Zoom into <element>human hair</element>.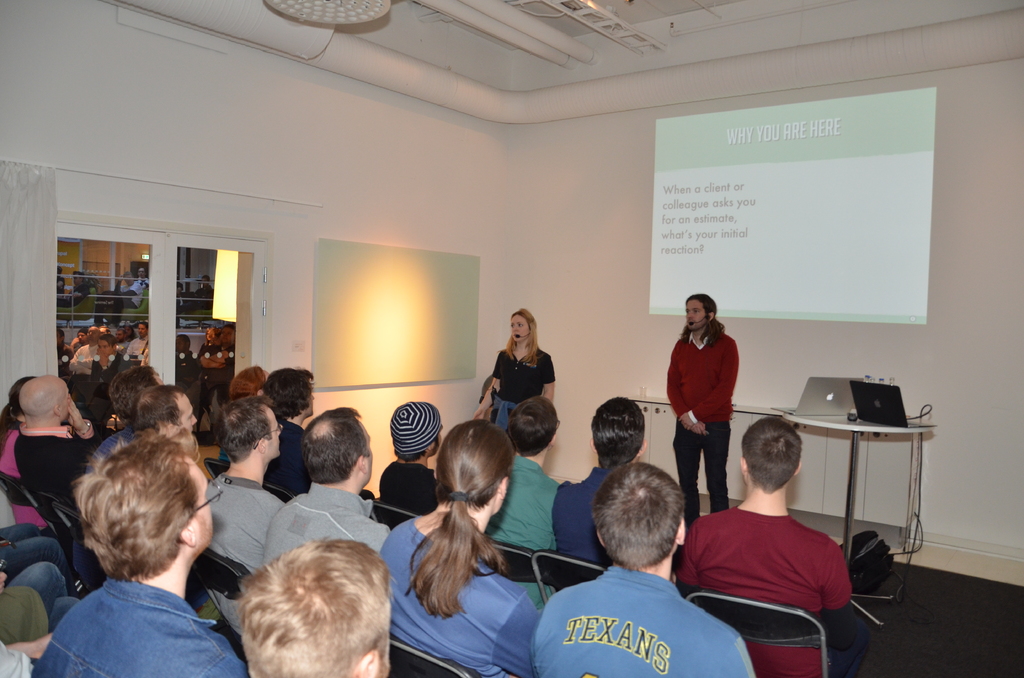
Zoom target: [x1=137, y1=386, x2=189, y2=446].
